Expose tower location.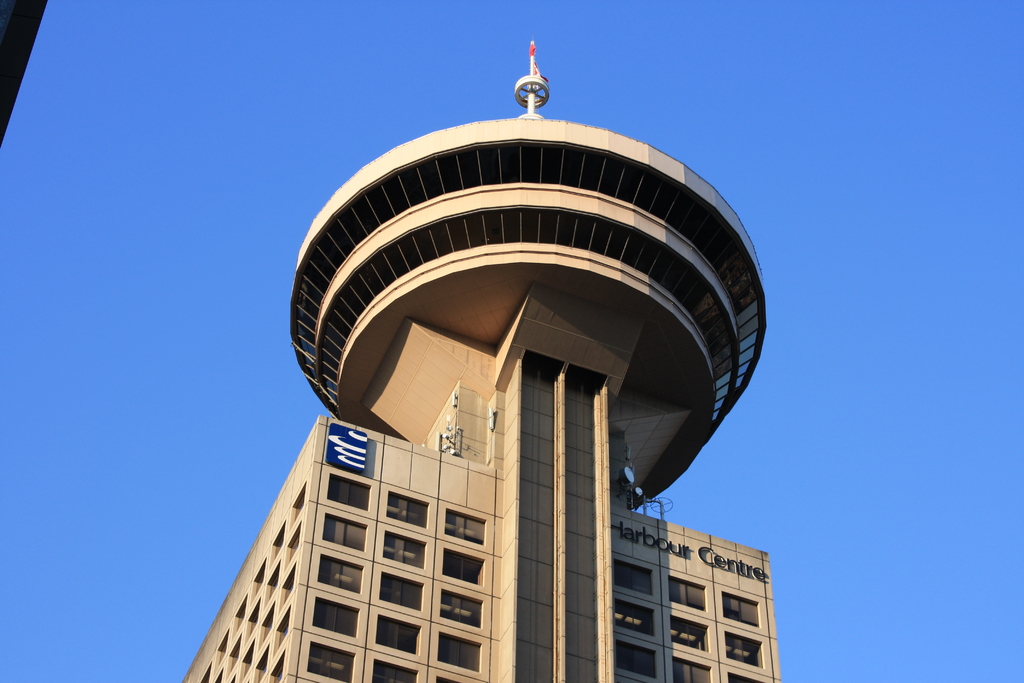
Exposed at box=[188, 42, 750, 682].
